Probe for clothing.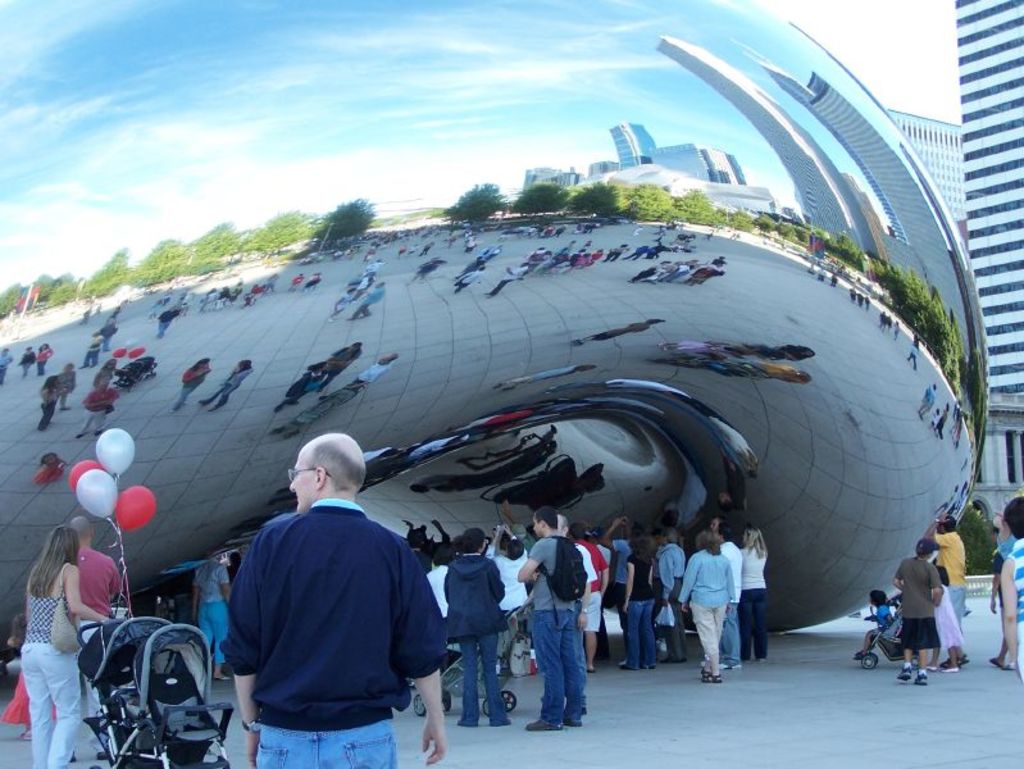
Probe result: [x1=423, y1=561, x2=446, y2=646].
